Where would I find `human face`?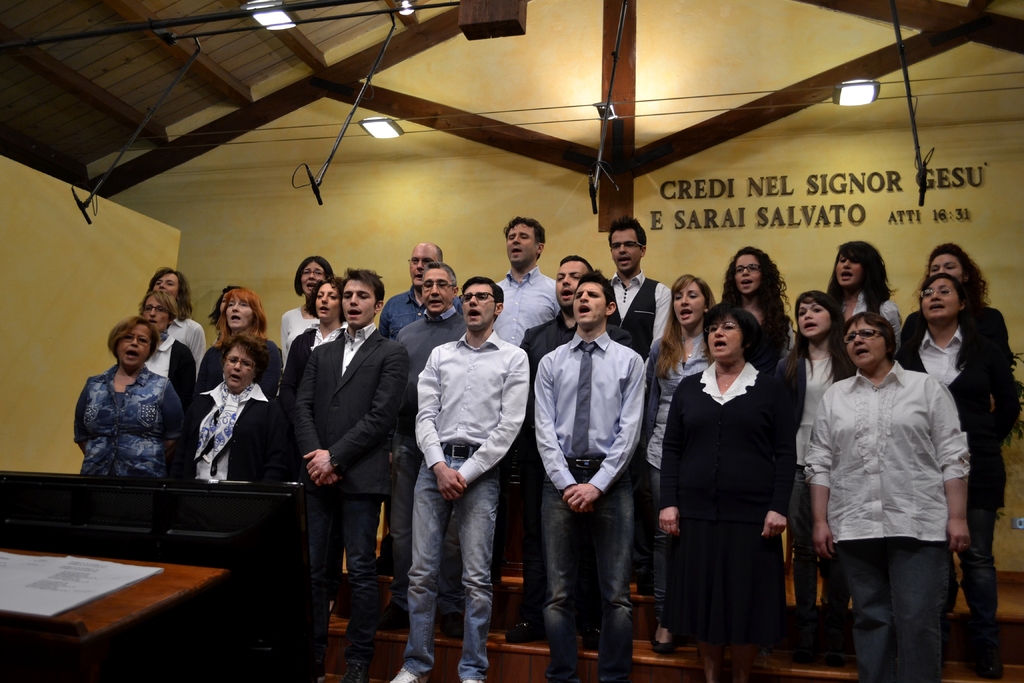
At (left=409, top=245, right=438, bottom=286).
